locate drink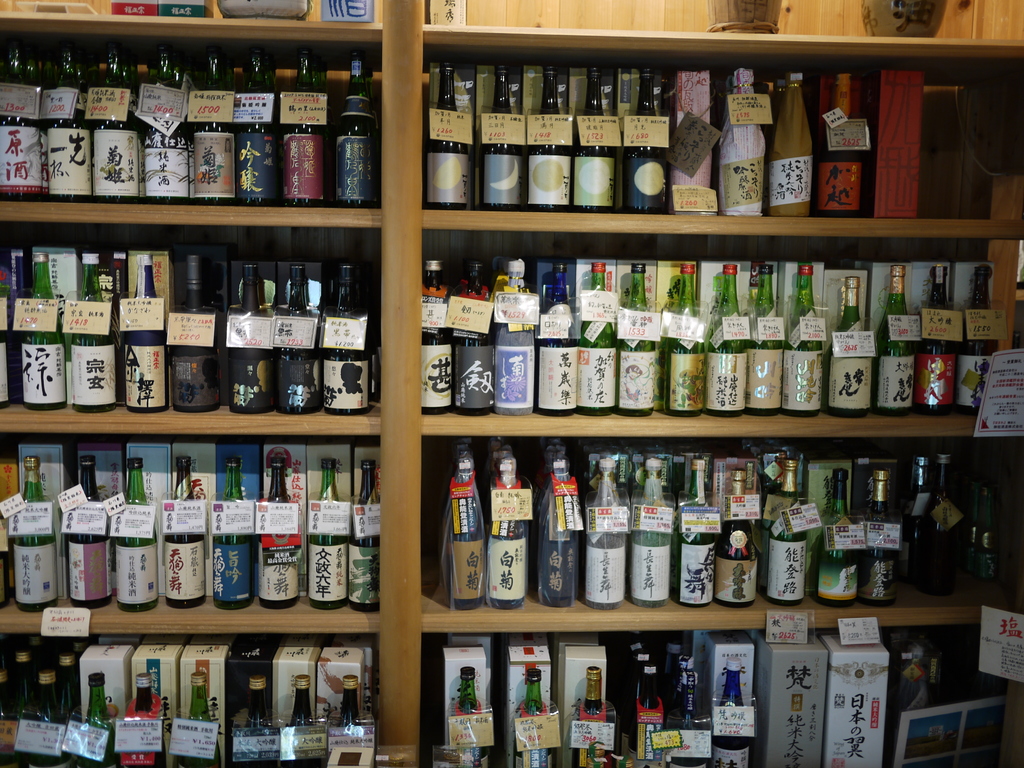
rect(20, 260, 65, 408)
